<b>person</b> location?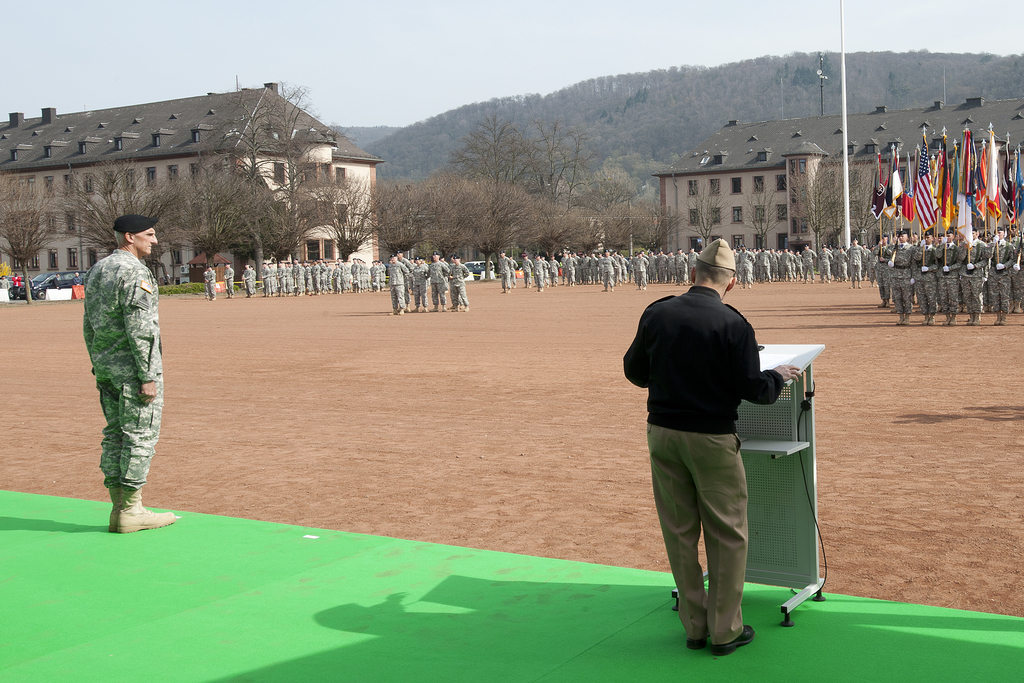
box(75, 205, 167, 533)
